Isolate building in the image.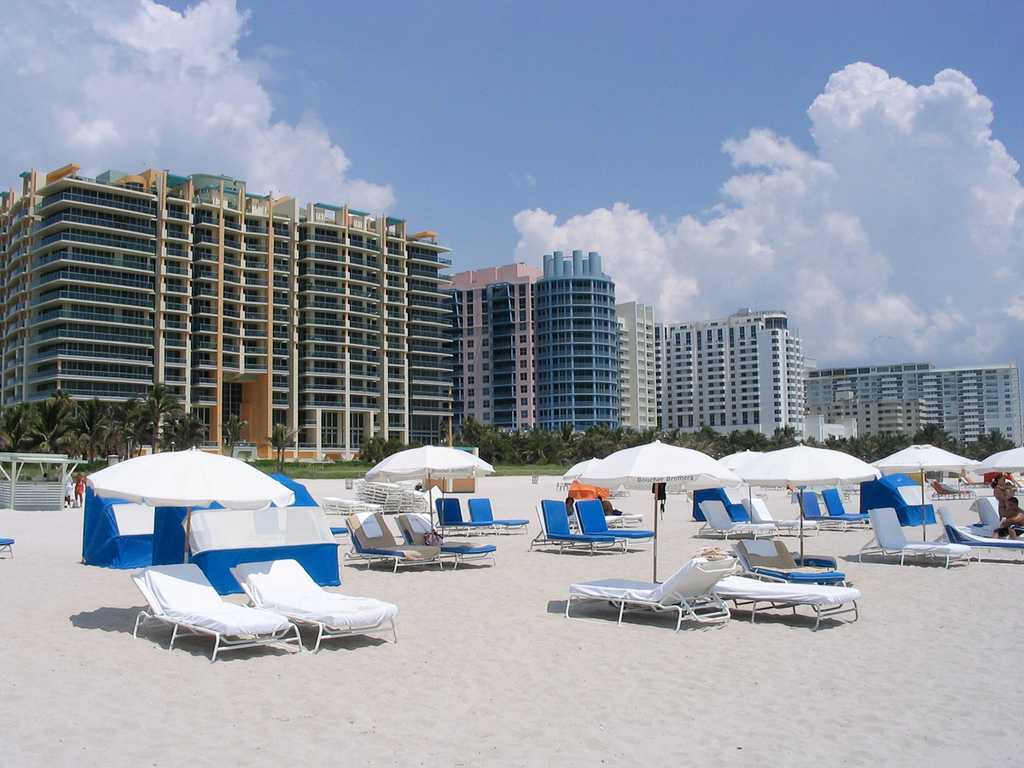
Isolated region: l=0, t=157, r=517, b=464.
